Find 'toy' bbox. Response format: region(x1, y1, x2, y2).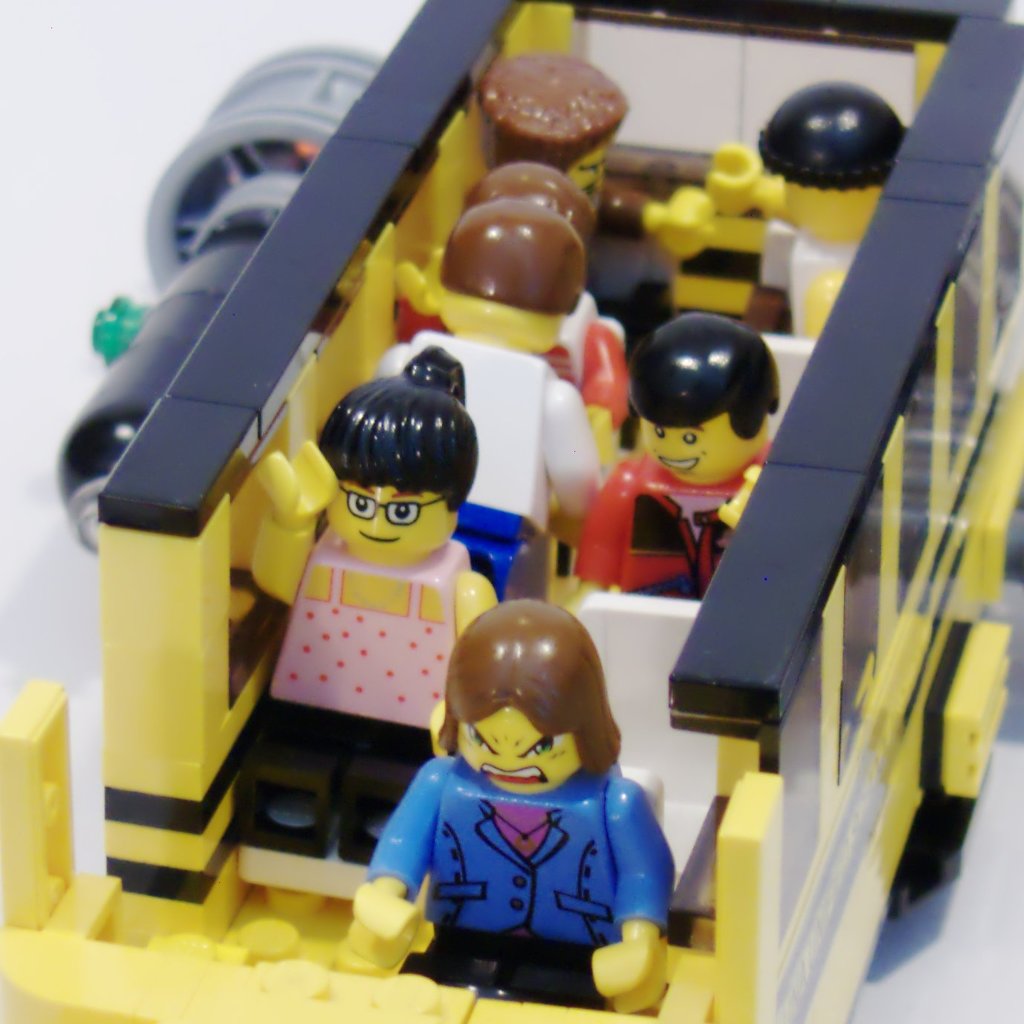
region(573, 311, 783, 603).
